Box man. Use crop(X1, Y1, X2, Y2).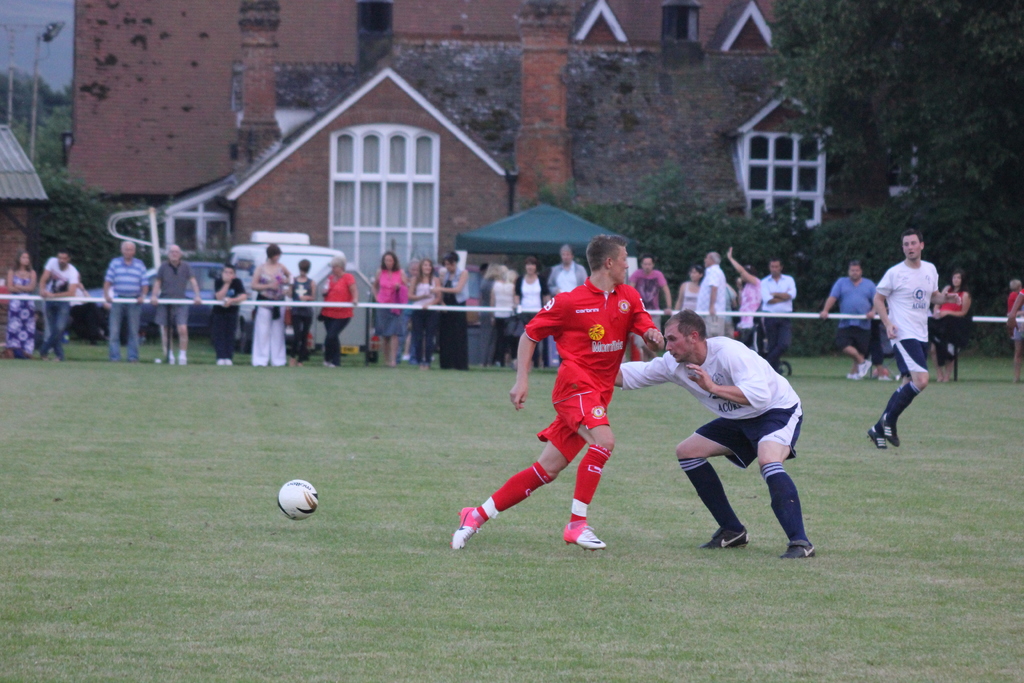
crop(868, 231, 961, 461).
